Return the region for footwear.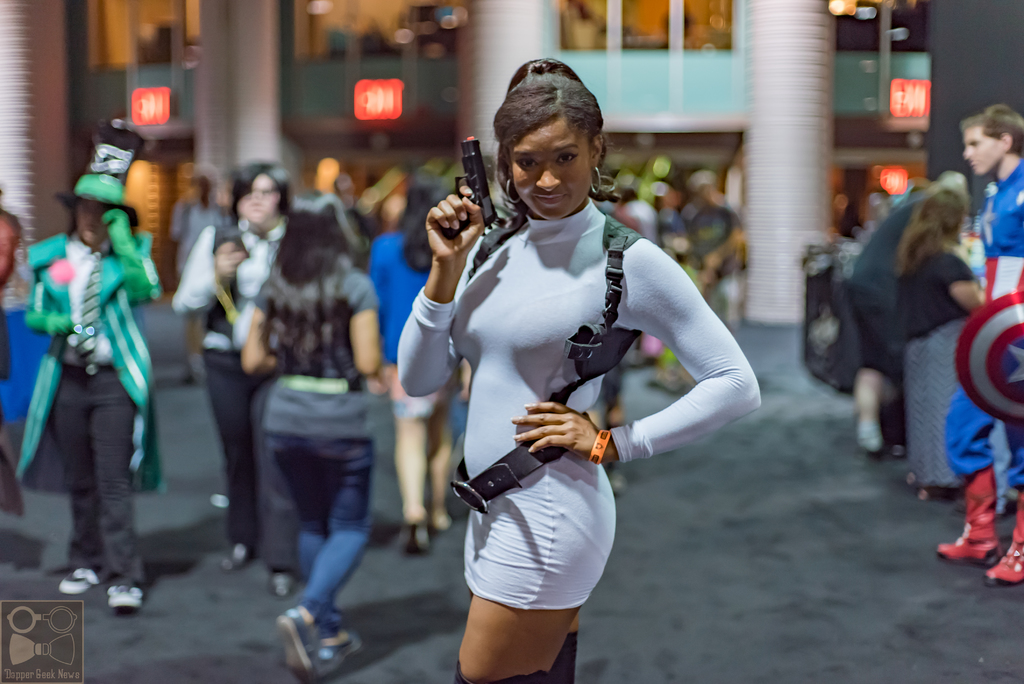
(left=63, top=564, right=95, bottom=594).
